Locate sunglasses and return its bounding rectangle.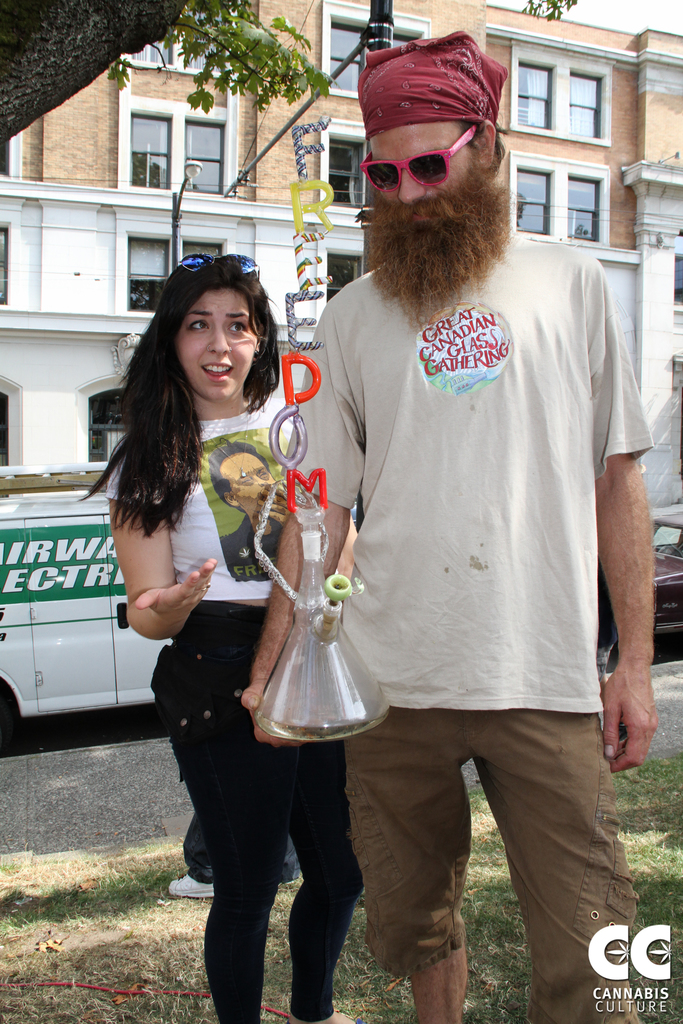
(x1=358, y1=125, x2=479, y2=194).
